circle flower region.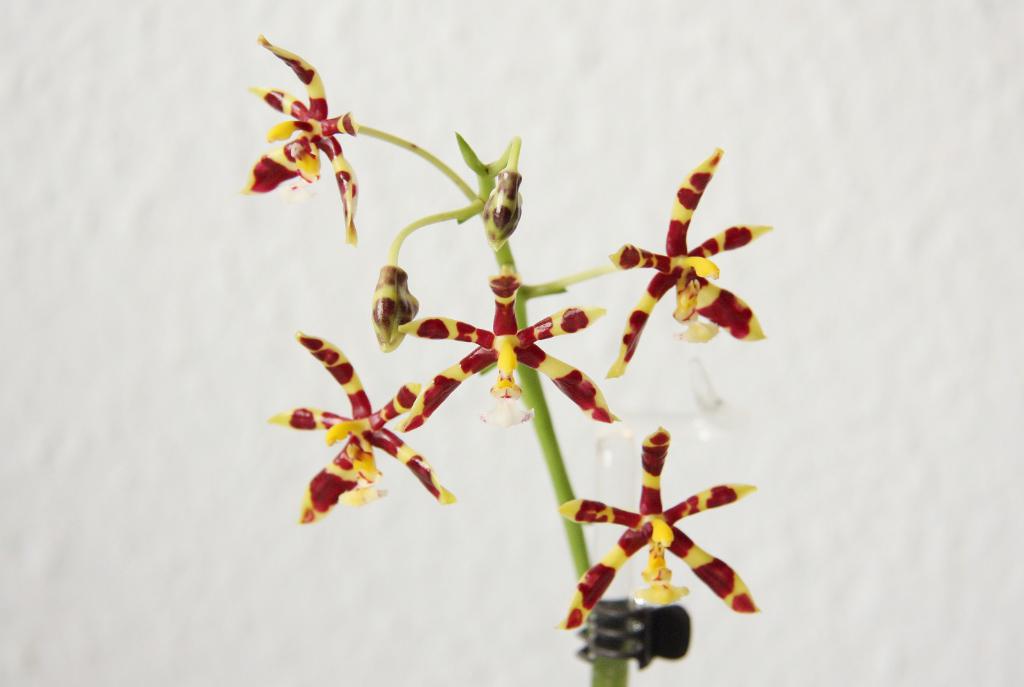
Region: [394,275,617,429].
